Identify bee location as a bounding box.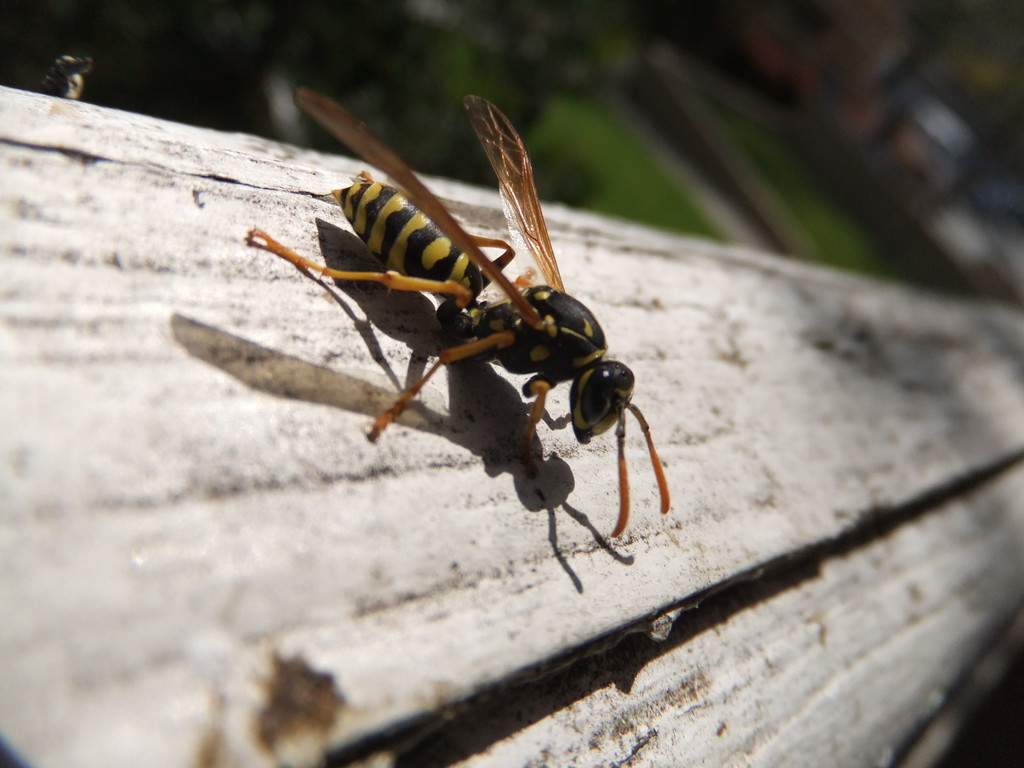
bbox(239, 83, 659, 465).
